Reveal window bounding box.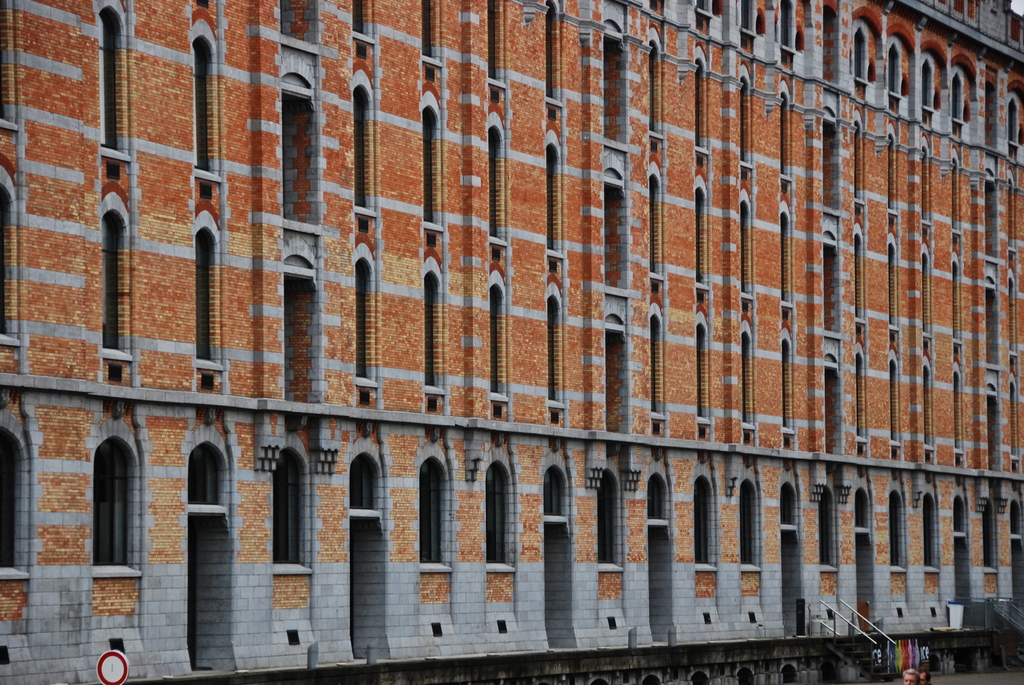
Revealed: Rect(419, 83, 442, 232).
